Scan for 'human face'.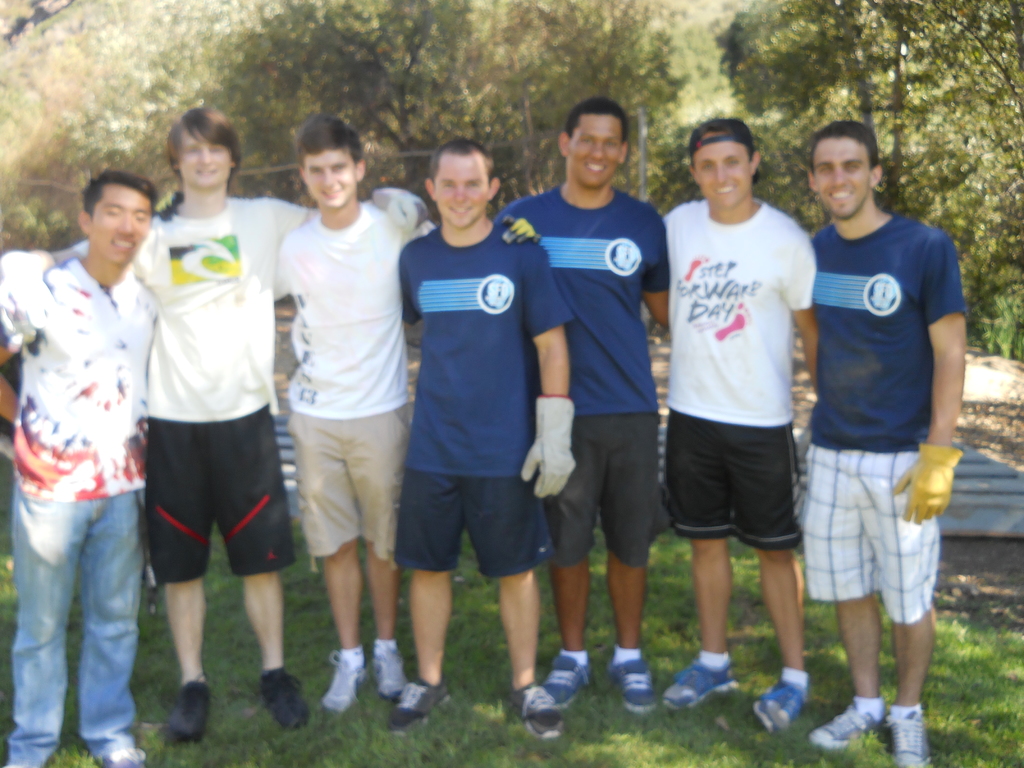
Scan result: <region>703, 141, 747, 209</region>.
